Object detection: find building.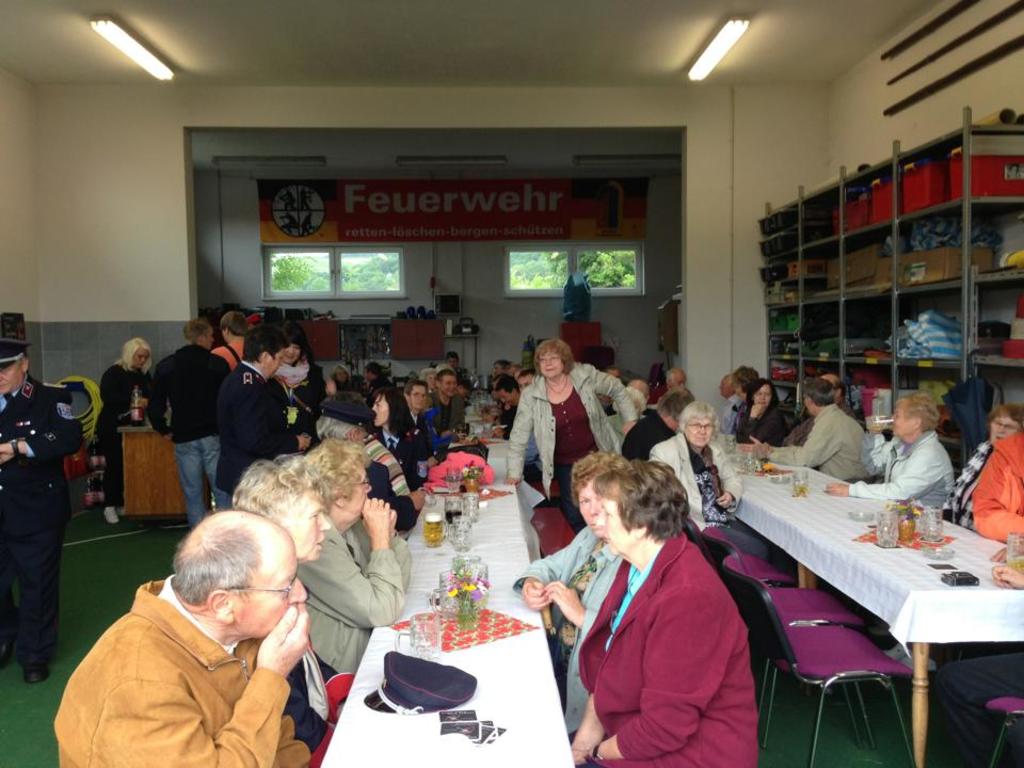
<box>0,0,1023,767</box>.
